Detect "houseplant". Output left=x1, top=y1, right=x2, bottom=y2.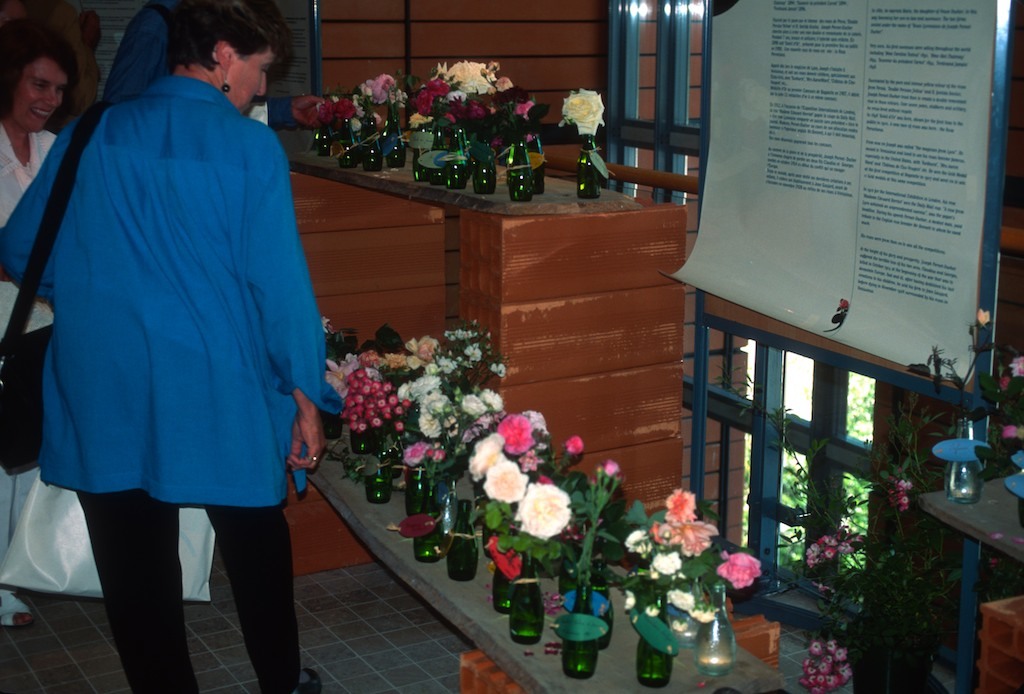
left=556, top=546, right=630, bottom=665.
